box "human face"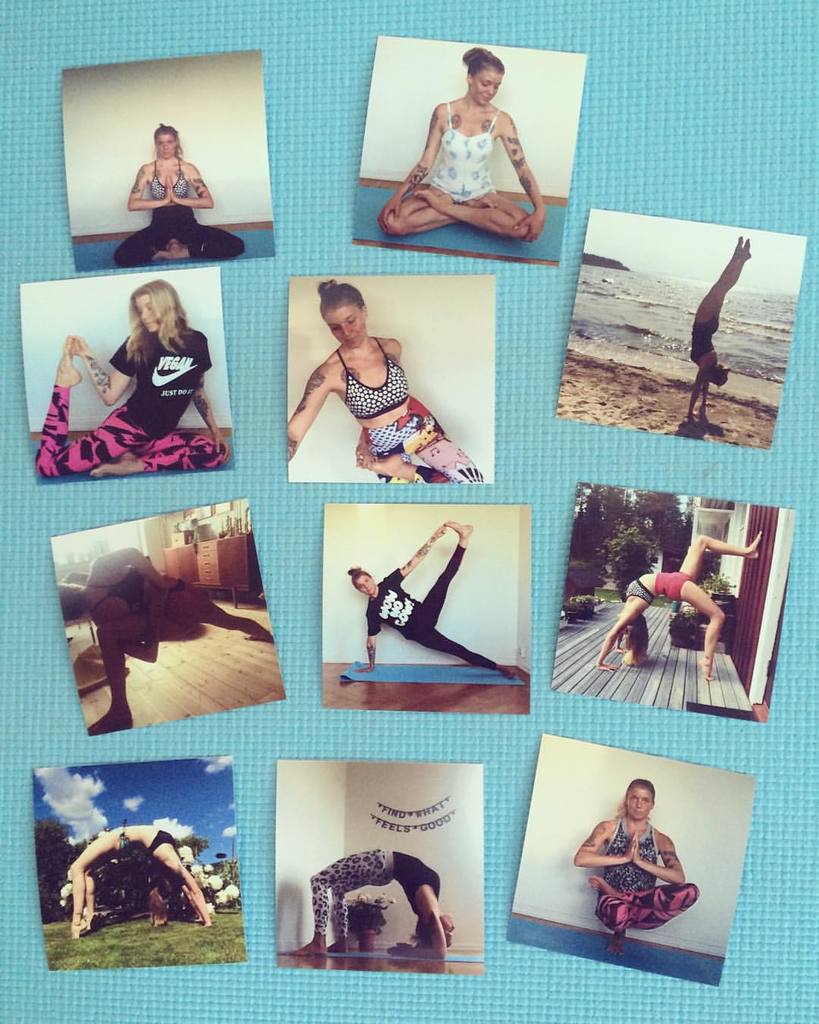
<bbox>133, 294, 164, 333</bbox>
